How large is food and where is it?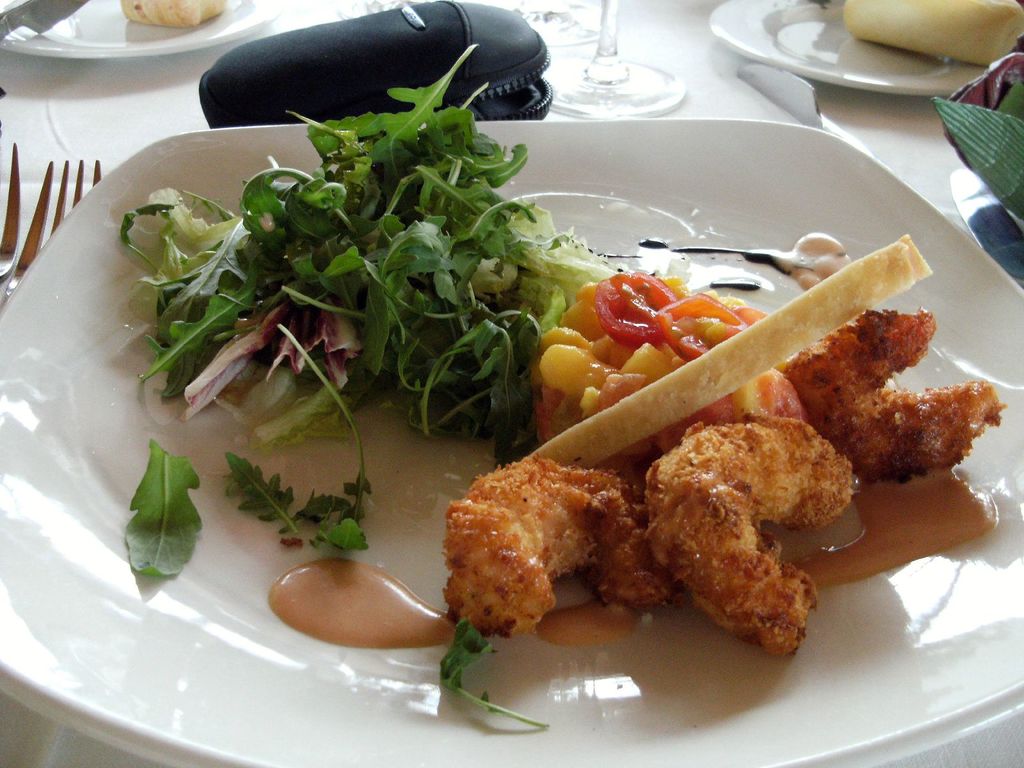
Bounding box: [x1=118, y1=0, x2=225, y2=26].
